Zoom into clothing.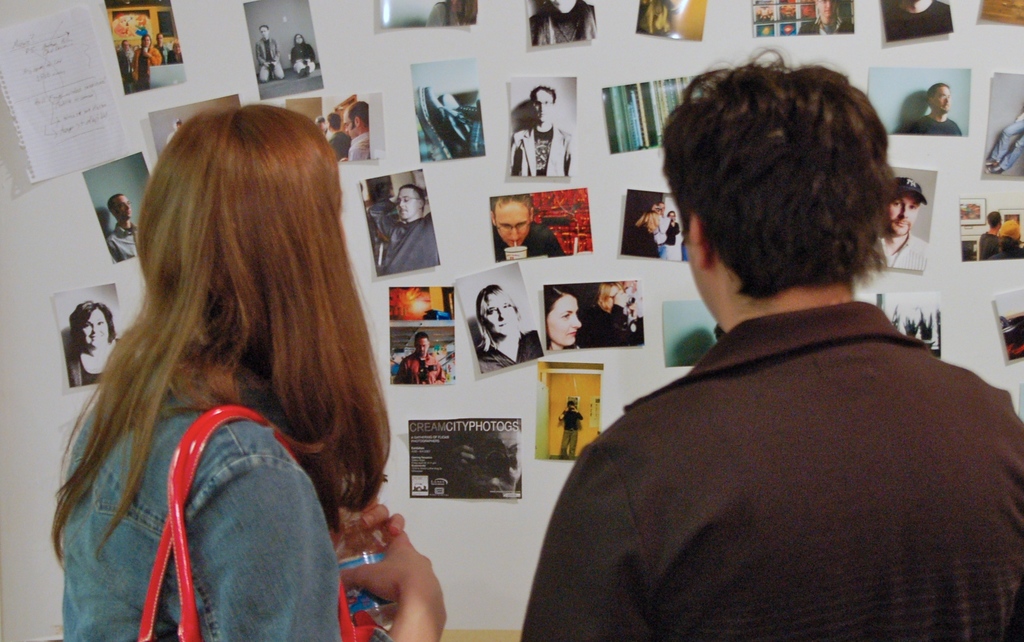
Zoom target: bbox(60, 387, 394, 641).
